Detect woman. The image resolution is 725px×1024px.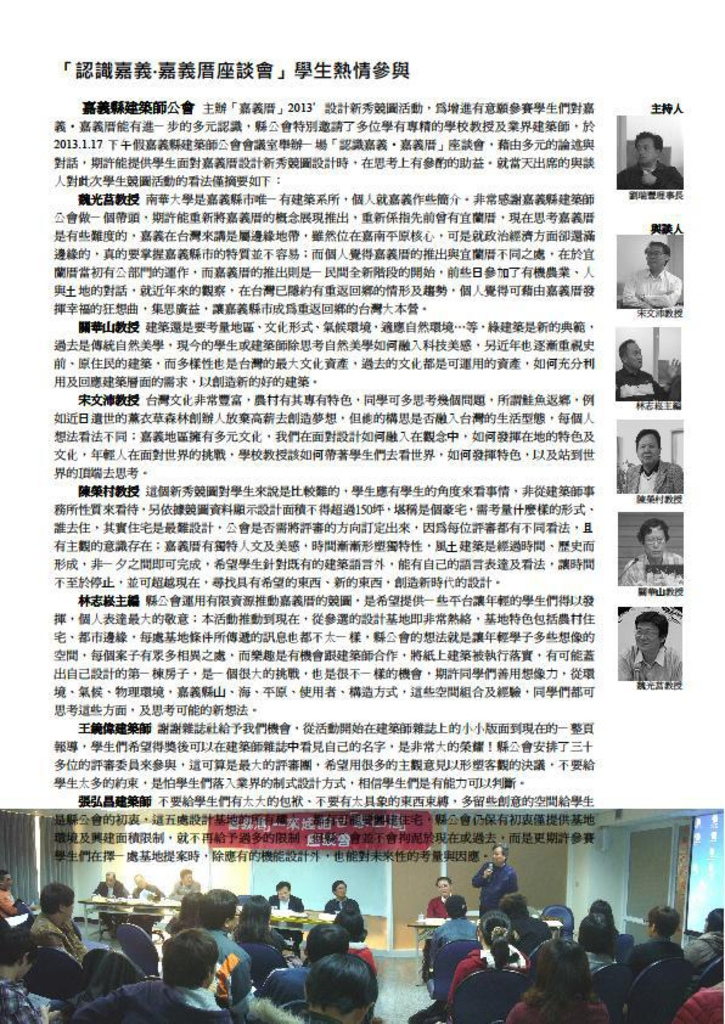
(left=450, top=912, right=530, bottom=1014).
